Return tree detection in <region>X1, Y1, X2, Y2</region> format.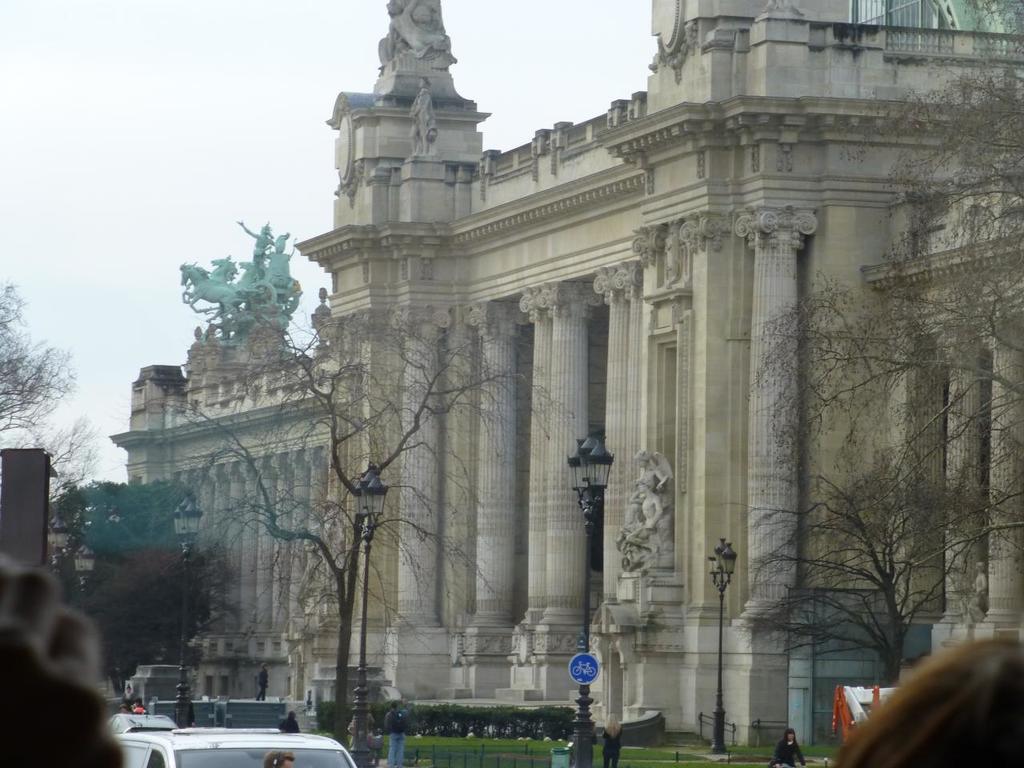
<region>141, 311, 578, 749</region>.
